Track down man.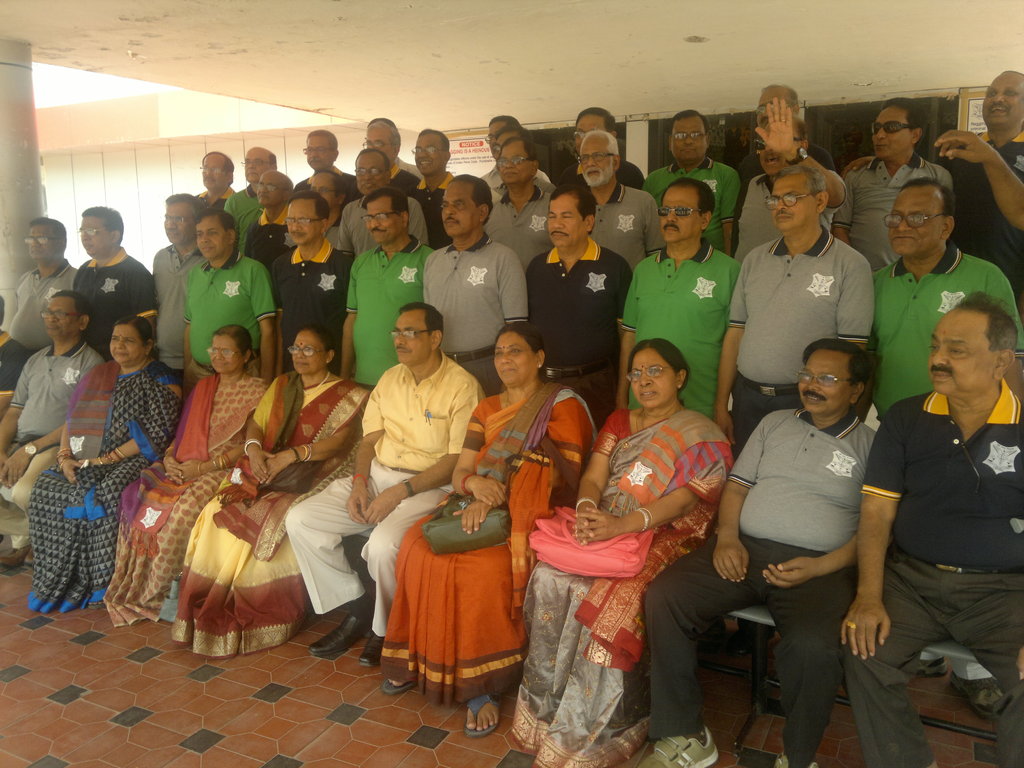
Tracked to x1=837, y1=98, x2=956, y2=276.
